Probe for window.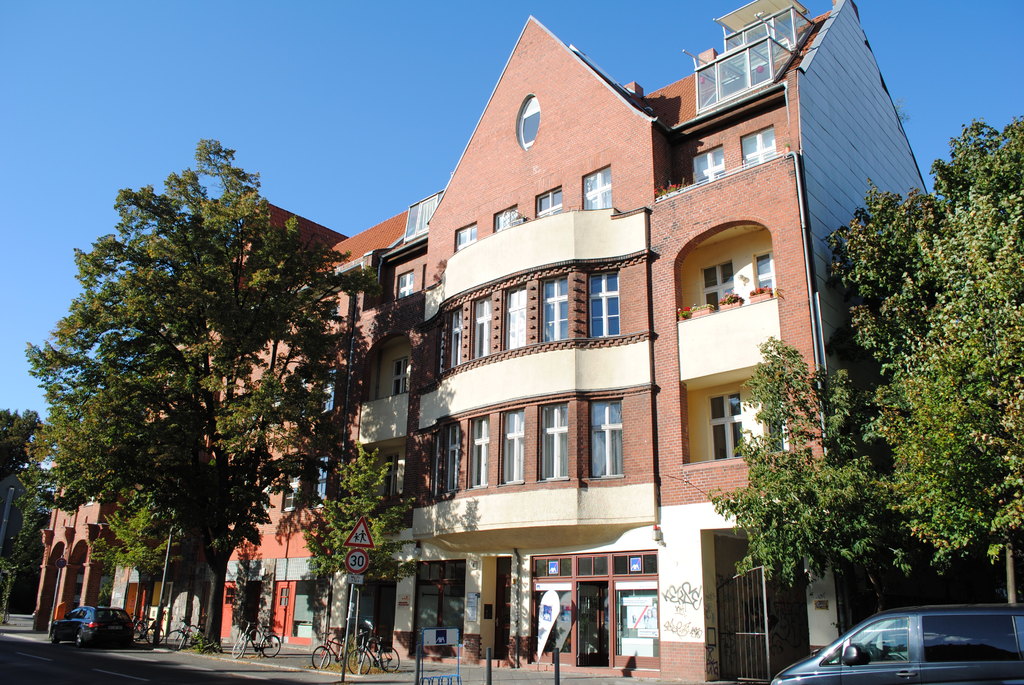
Probe result: [x1=757, y1=251, x2=771, y2=295].
